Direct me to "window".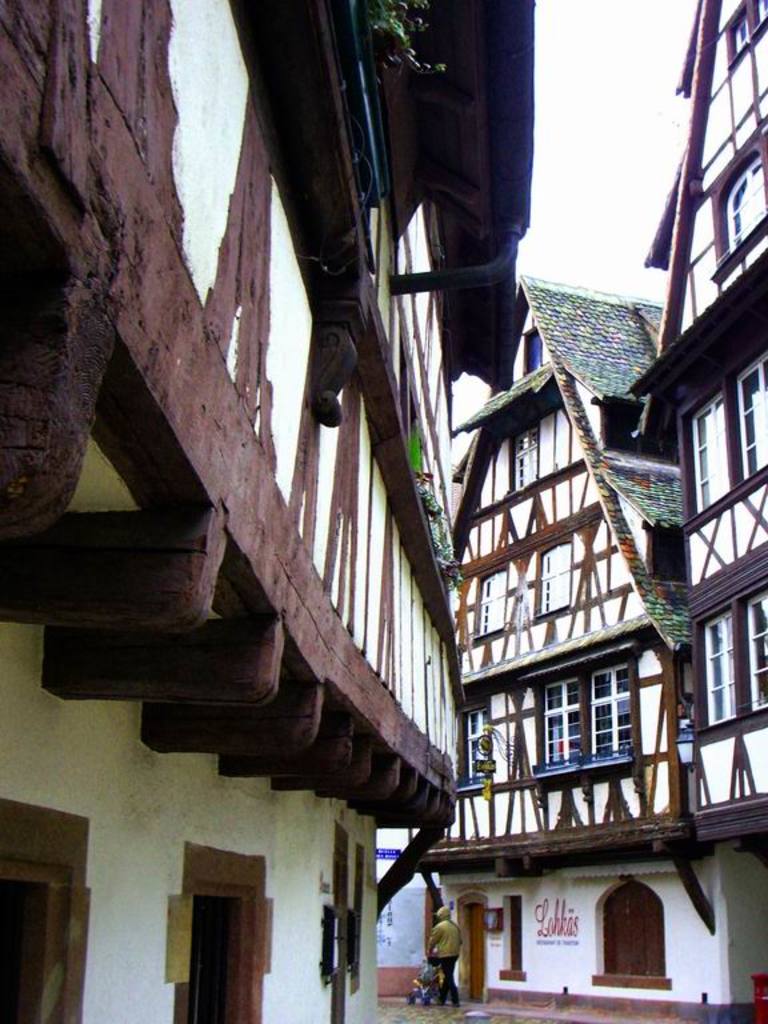
Direction: bbox=[476, 568, 509, 637].
